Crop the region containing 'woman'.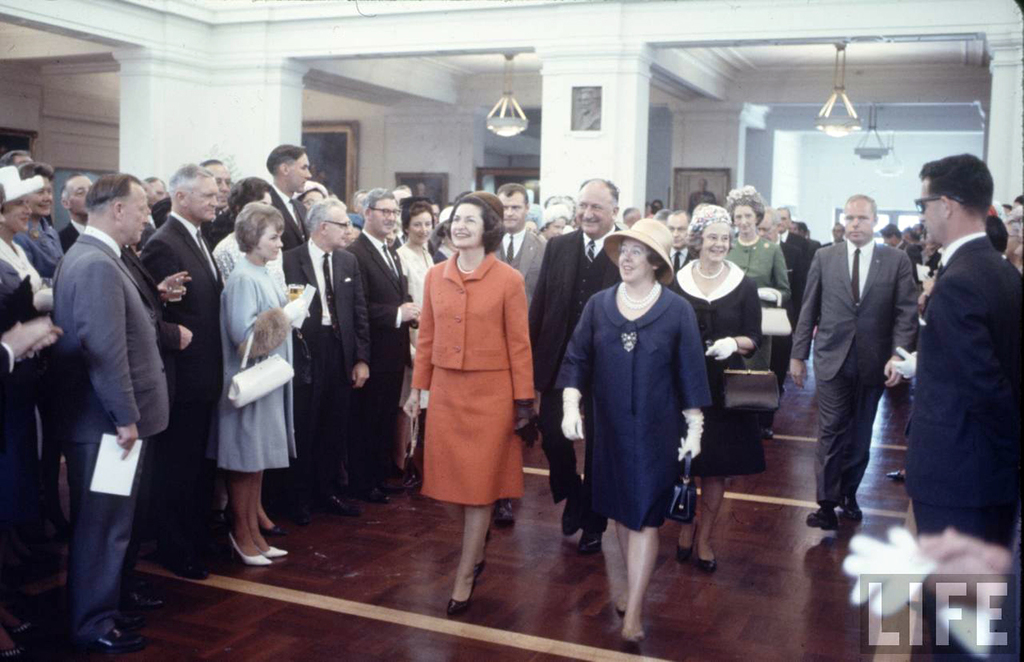
Crop region: box=[556, 216, 709, 661].
